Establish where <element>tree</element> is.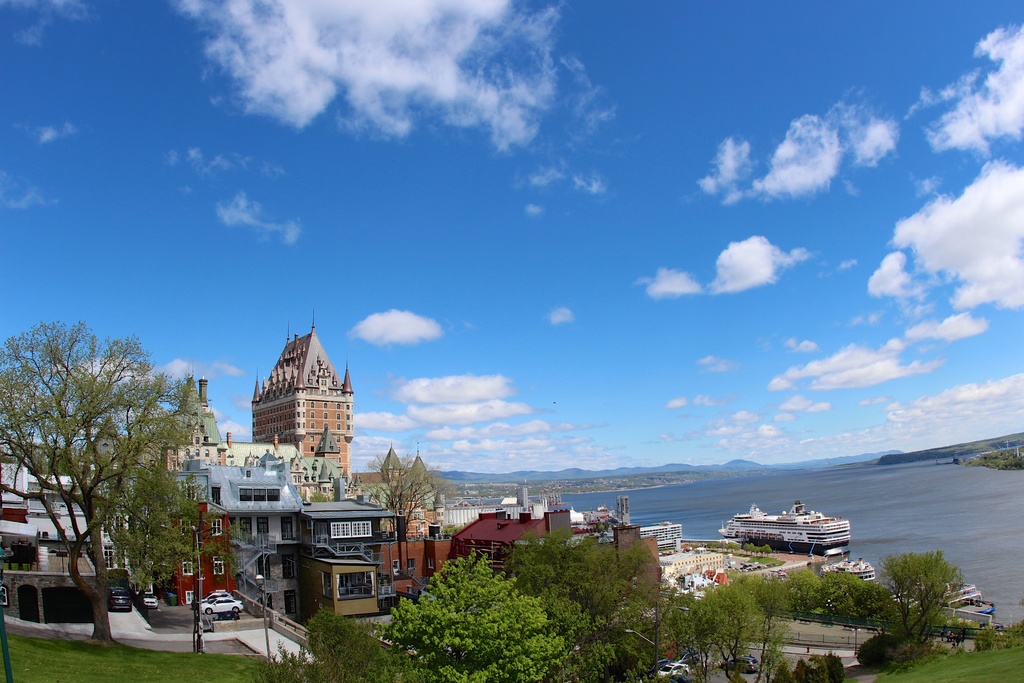
Established at (882,550,988,652).
